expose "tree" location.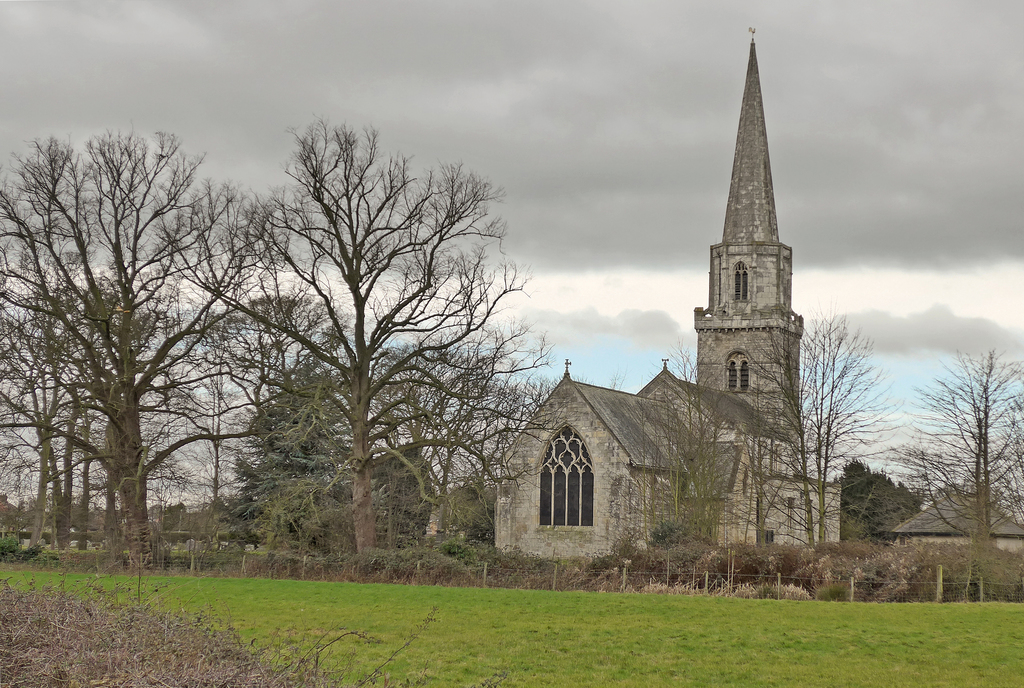
Exposed at pyautogui.locateOnScreen(623, 349, 734, 564).
